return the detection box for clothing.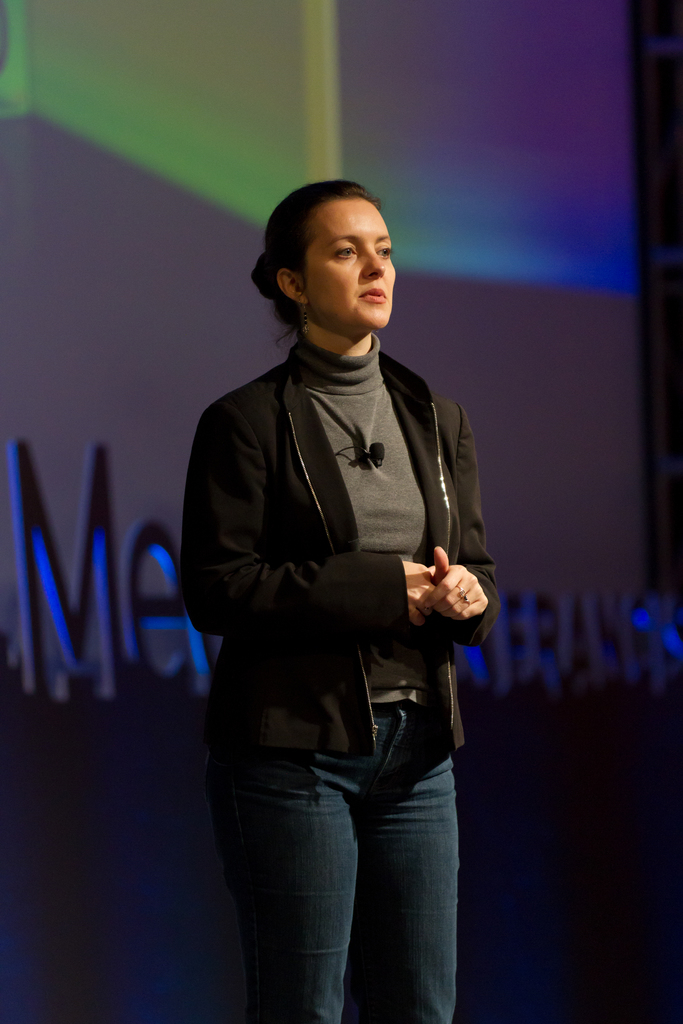
[left=210, top=752, right=464, bottom=1023].
